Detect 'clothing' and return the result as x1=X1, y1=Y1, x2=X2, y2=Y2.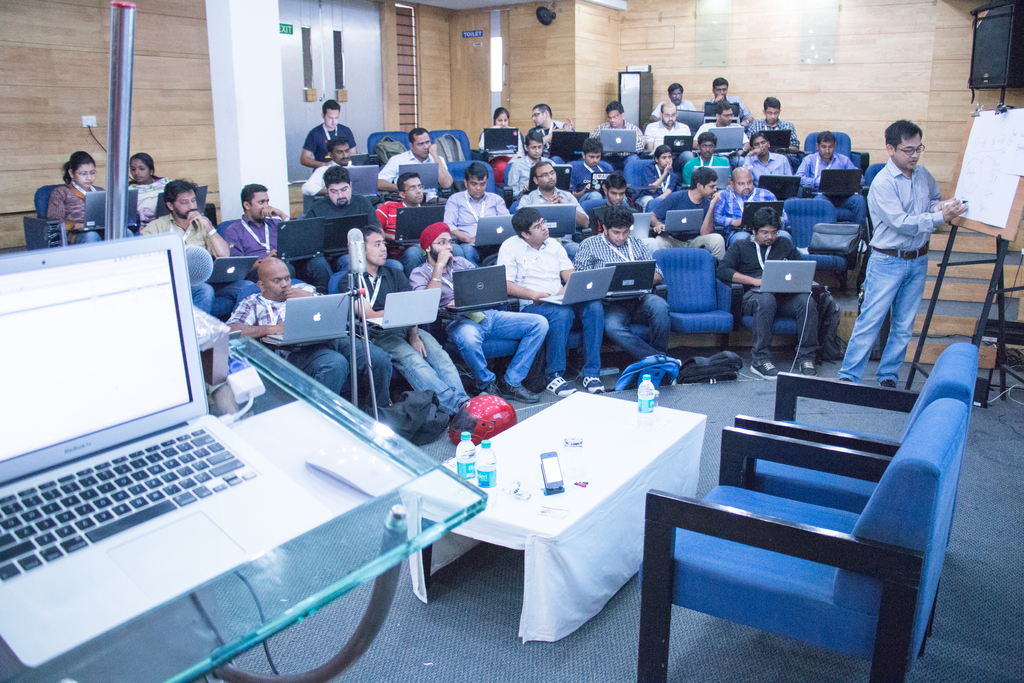
x1=853, y1=112, x2=956, y2=381.
